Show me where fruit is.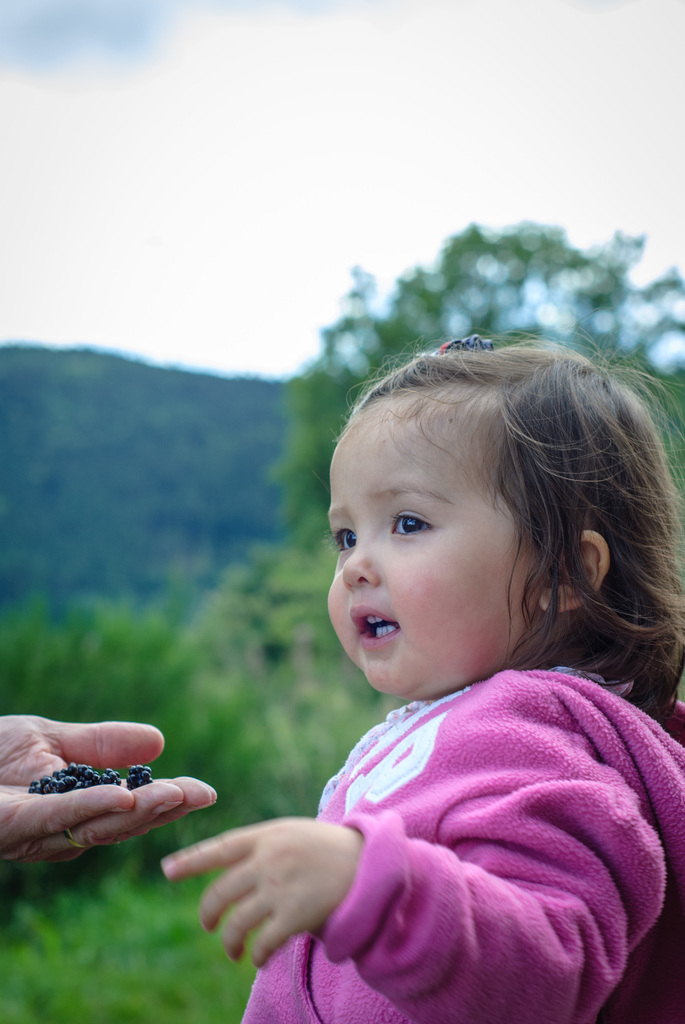
fruit is at 128, 765, 154, 790.
